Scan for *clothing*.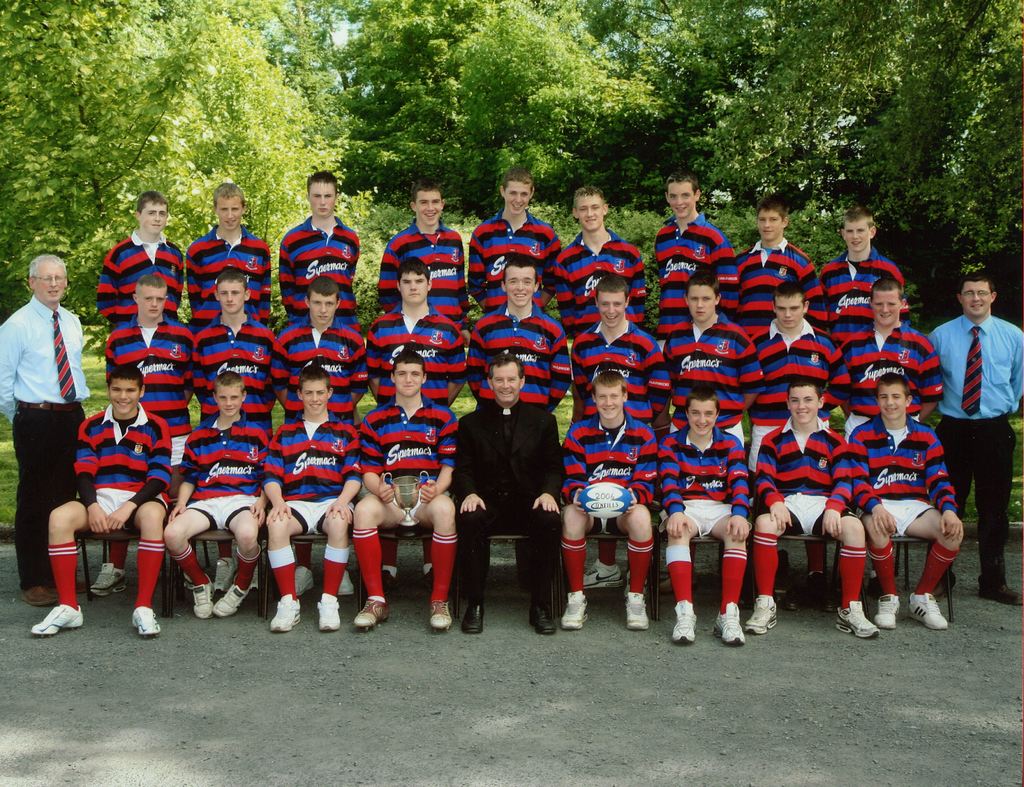
Scan result: 5 301 97 588.
